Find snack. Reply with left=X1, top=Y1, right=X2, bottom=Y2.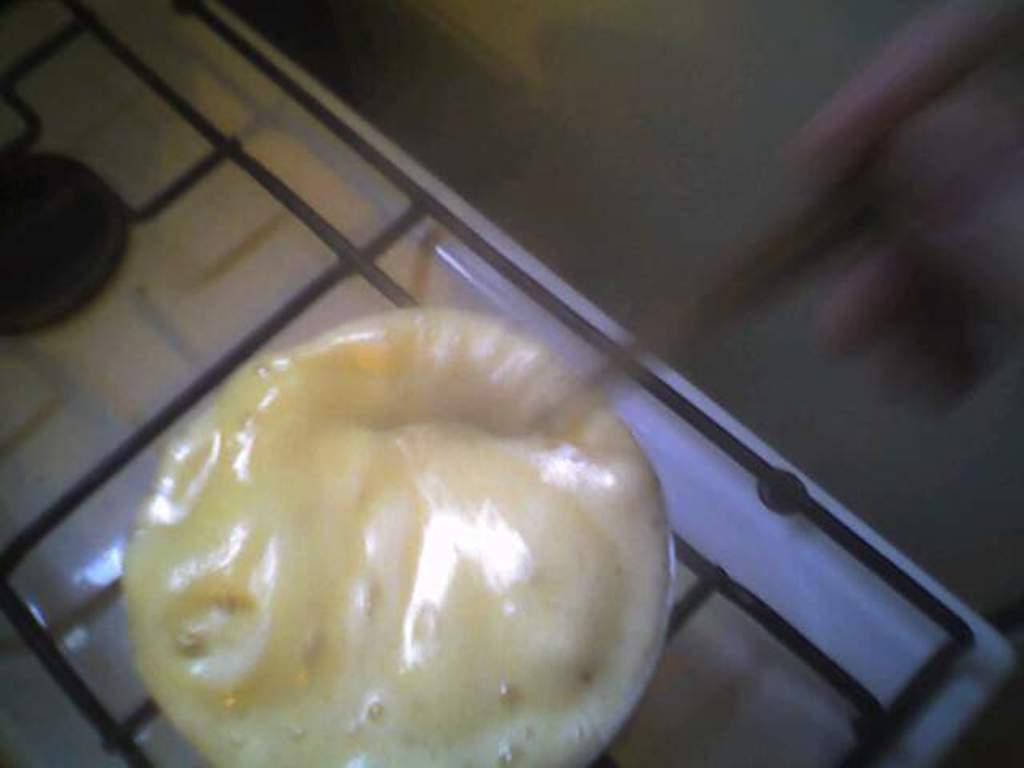
left=123, top=307, right=667, bottom=766.
